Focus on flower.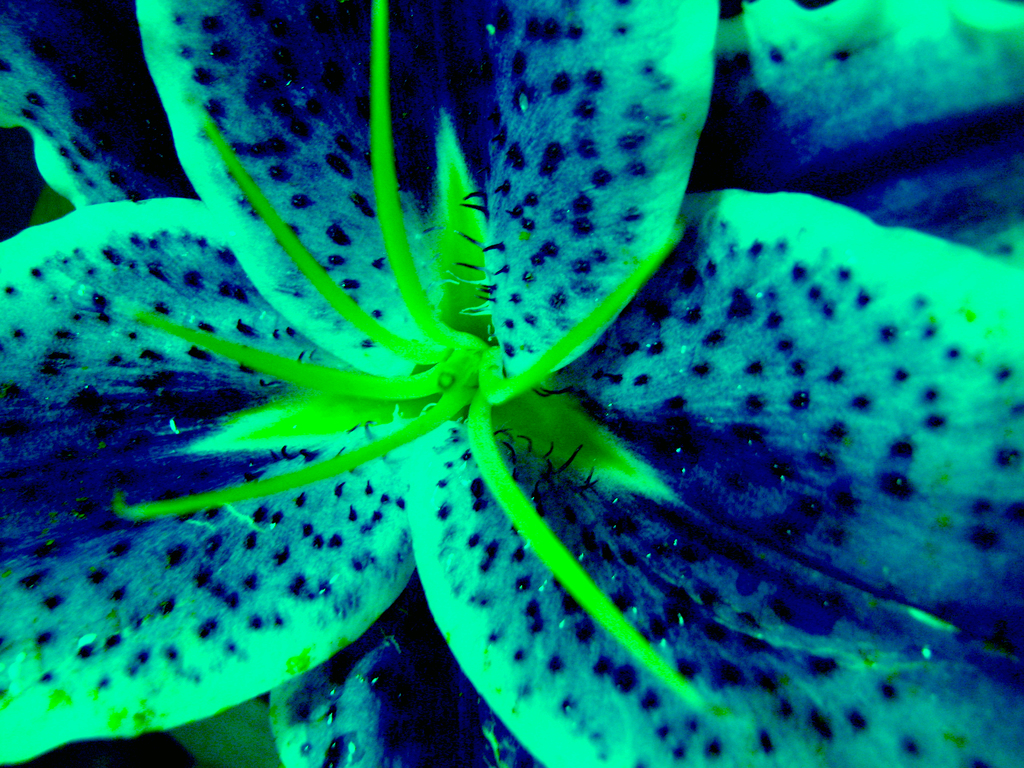
Focused at box(60, 0, 971, 734).
